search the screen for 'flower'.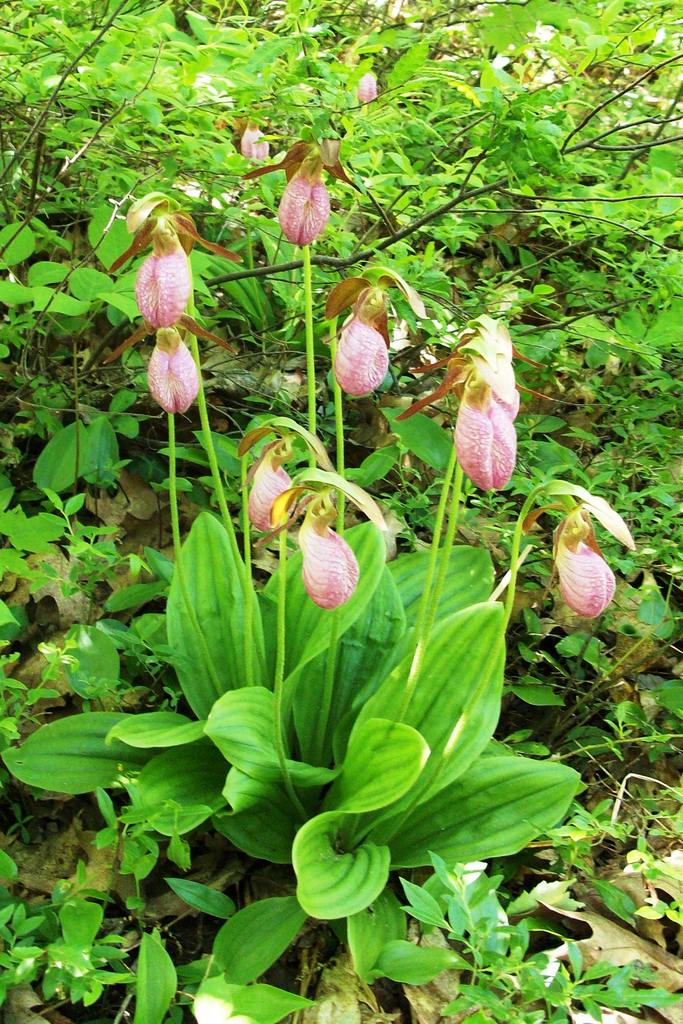
Found at 131, 216, 192, 339.
